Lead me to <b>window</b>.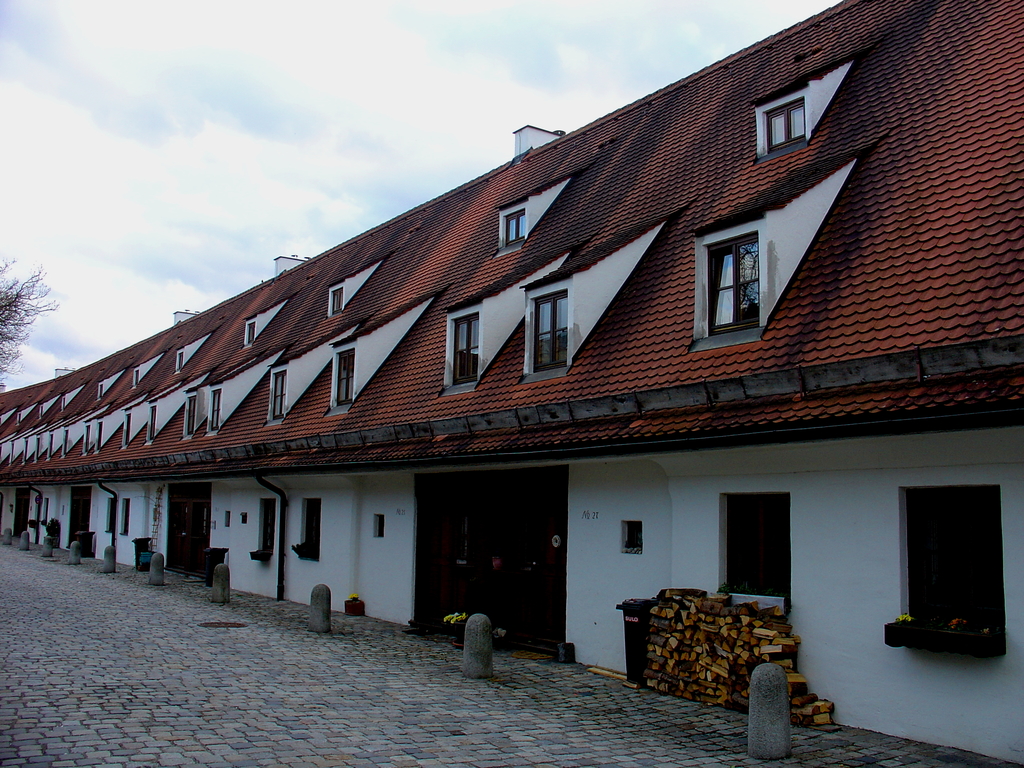
Lead to [14,410,25,426].
